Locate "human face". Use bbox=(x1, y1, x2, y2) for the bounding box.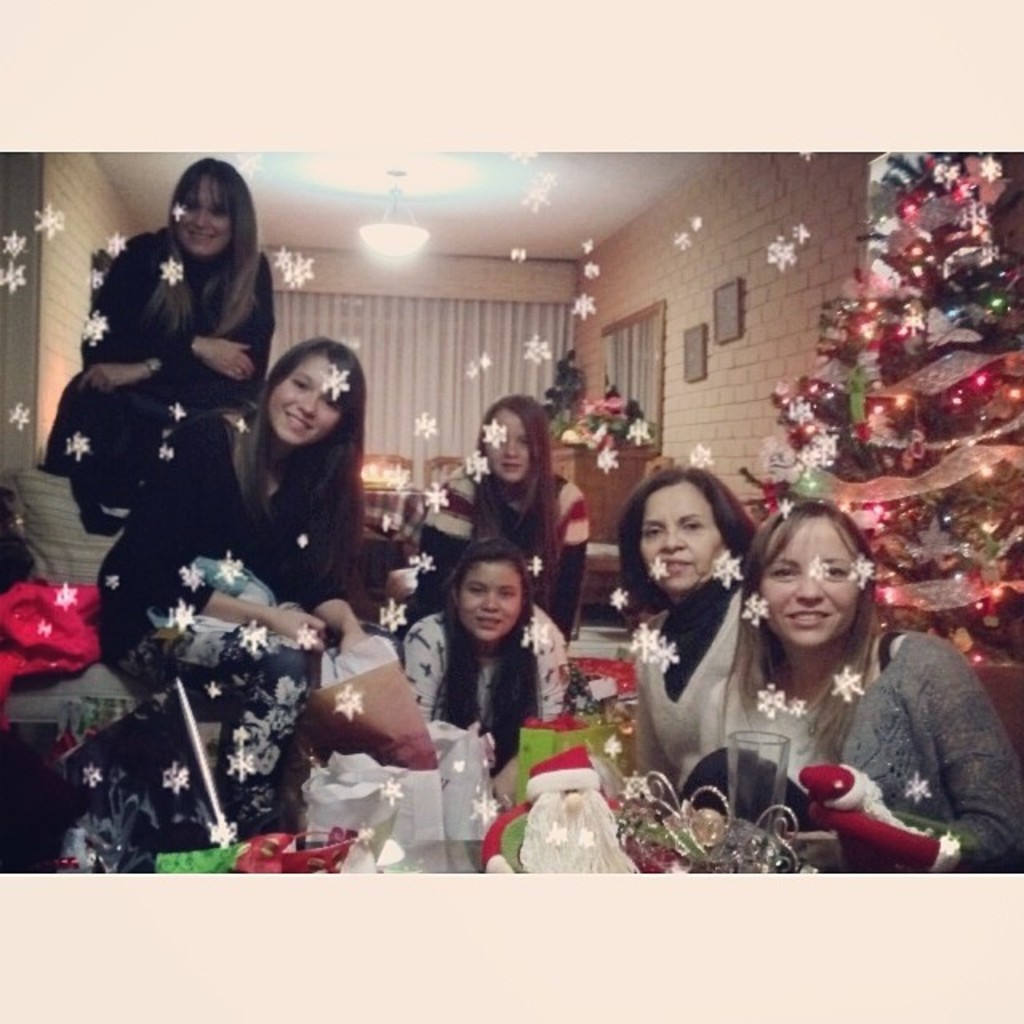
bbox=(754, 514, 862, 651).
